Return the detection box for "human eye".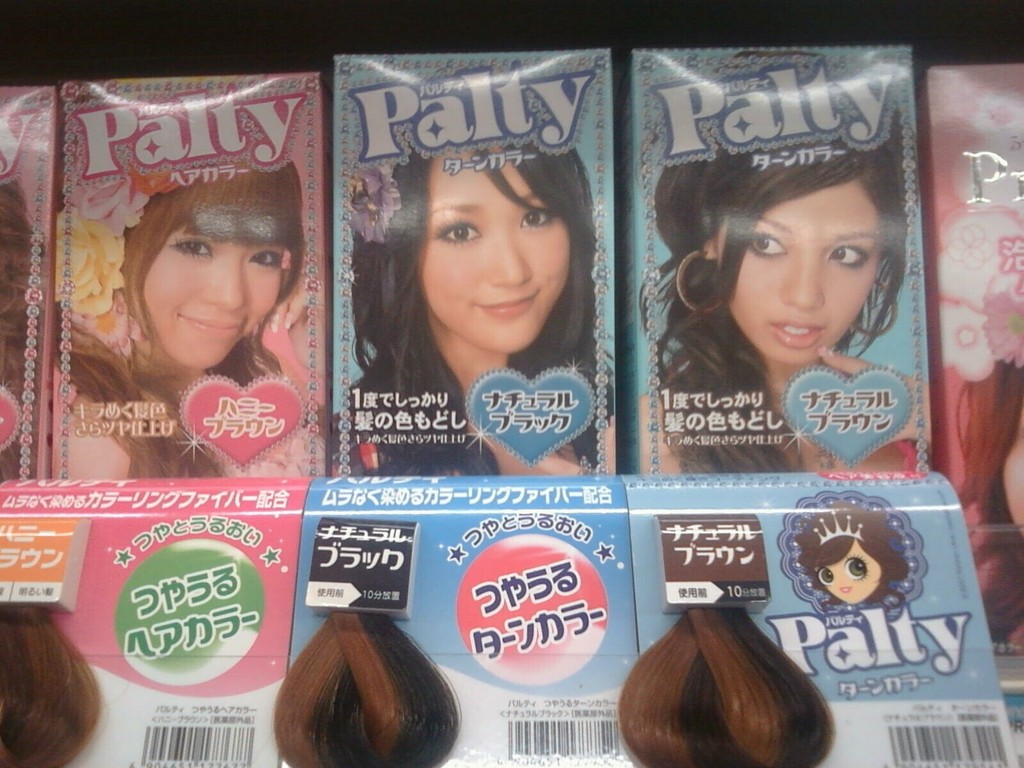
left=816, top=566, right=836, bottom=586.
